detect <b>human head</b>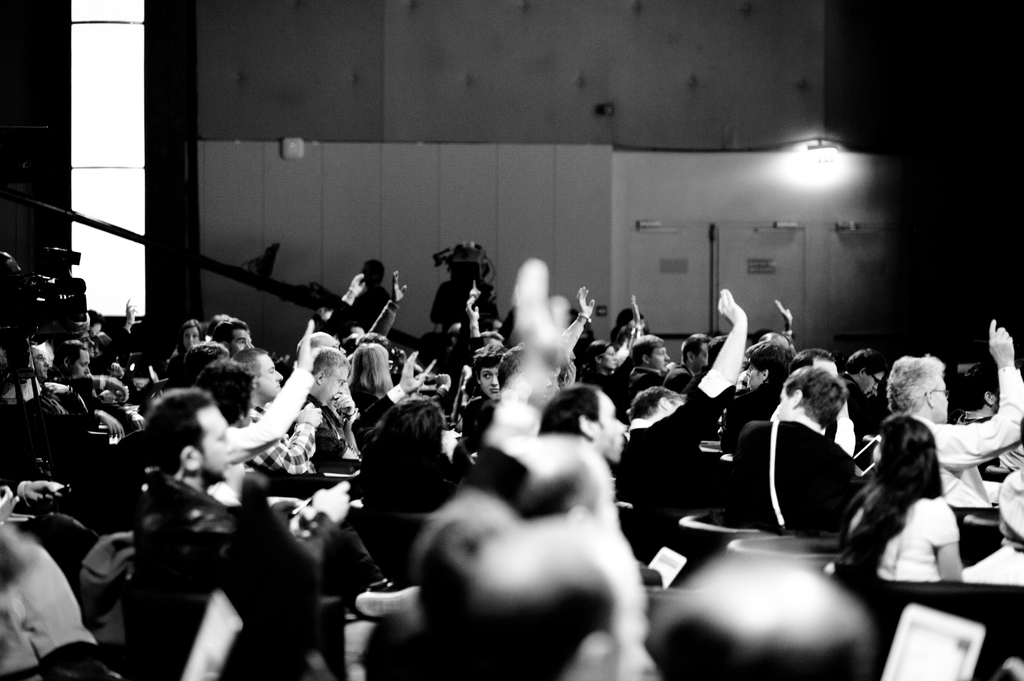
box(211, 317, 248, 355)
